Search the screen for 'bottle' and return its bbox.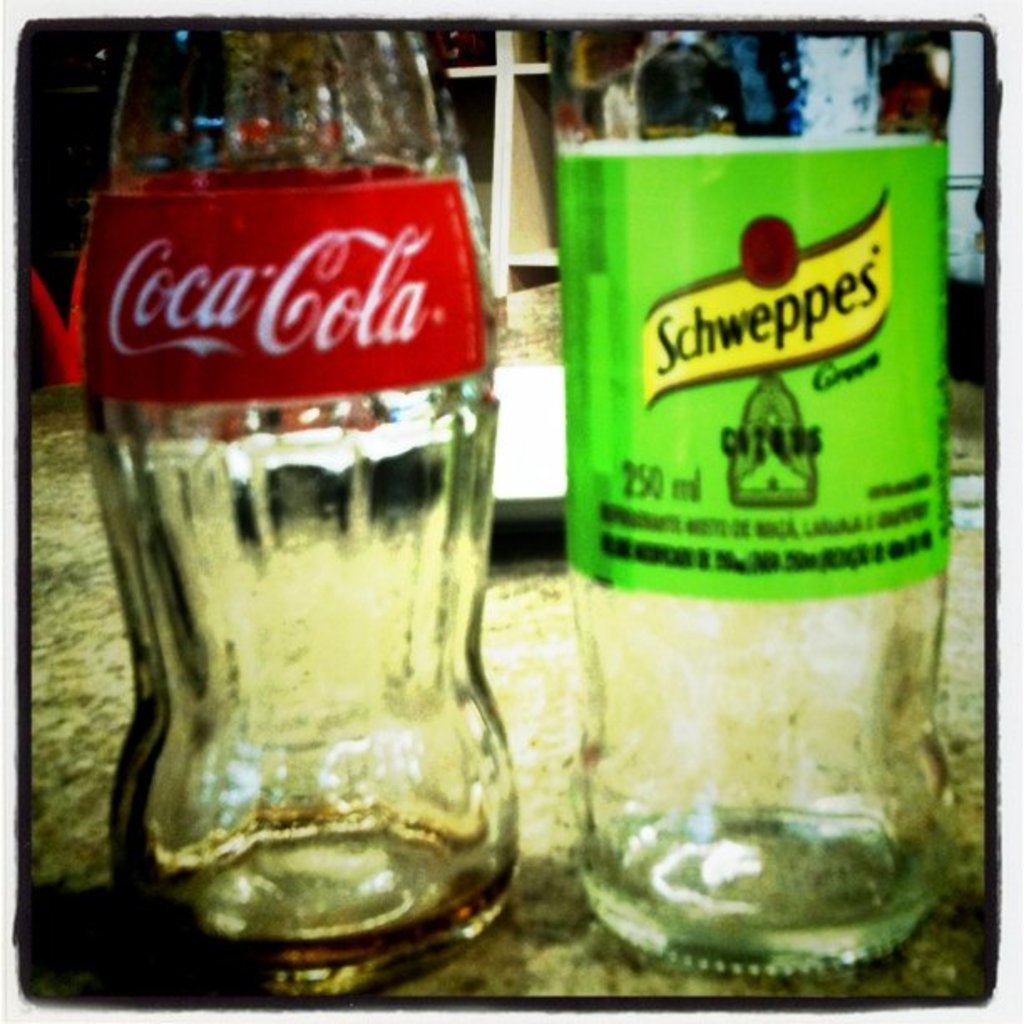
Found: locate(544, 20, 964, 974).
